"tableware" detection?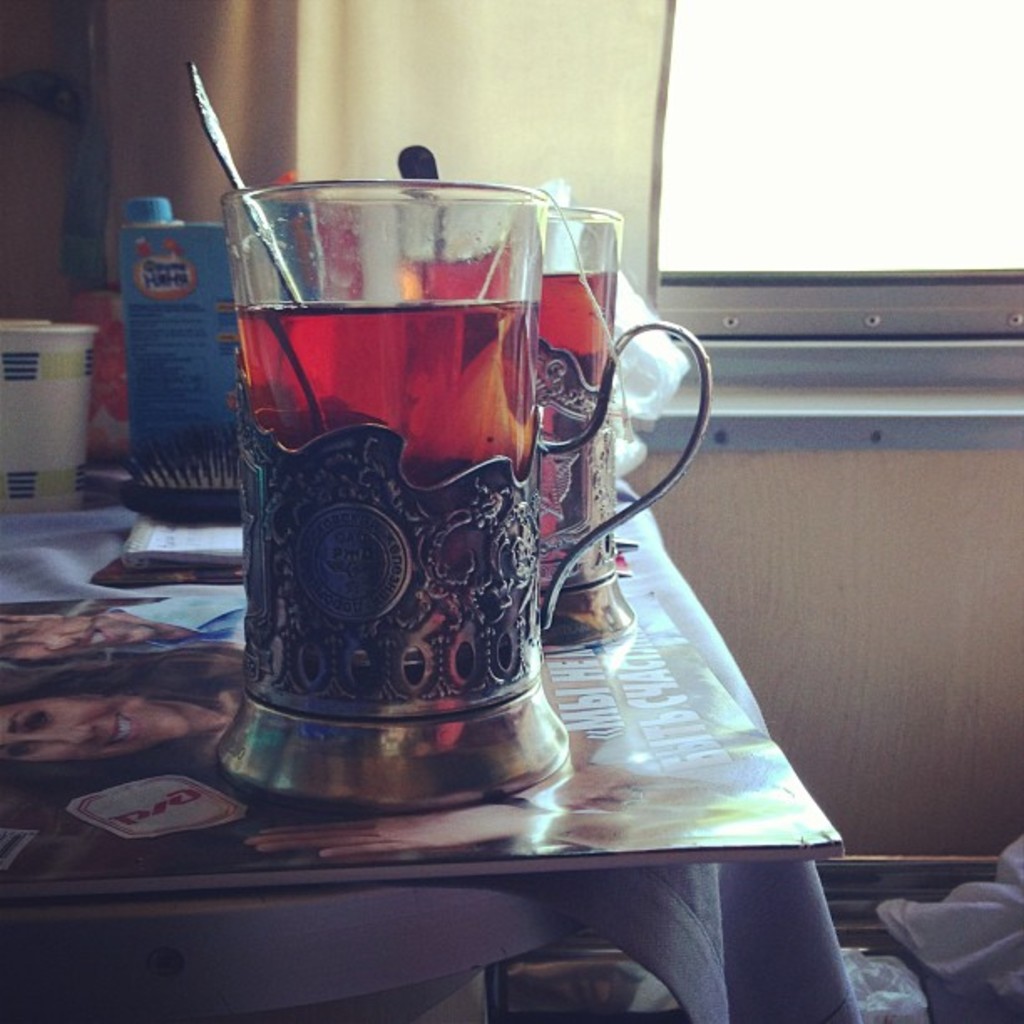
x1=393, y1=184, x2=637, y2=651
